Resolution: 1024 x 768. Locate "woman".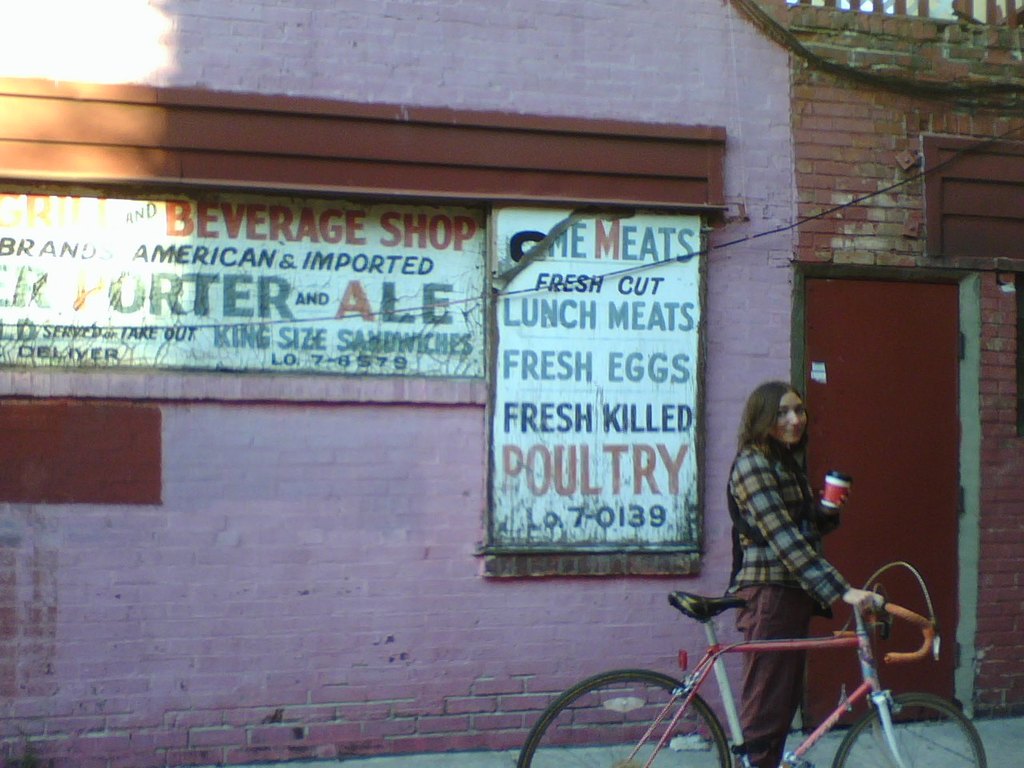
722 380 885 767.
